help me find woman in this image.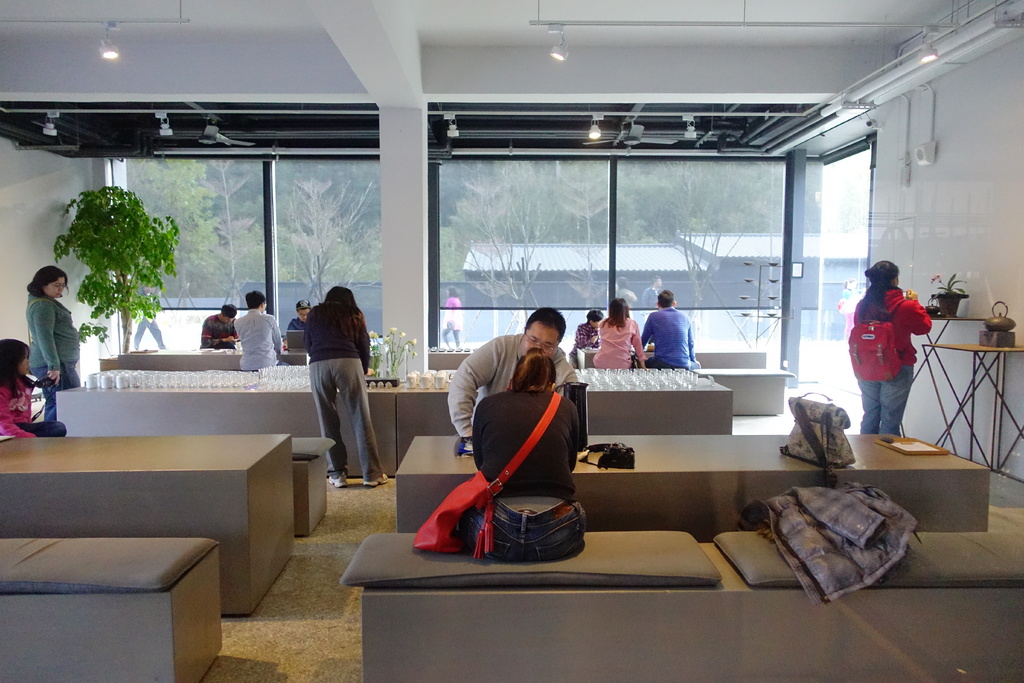
Found it: [25,262,79,424].
